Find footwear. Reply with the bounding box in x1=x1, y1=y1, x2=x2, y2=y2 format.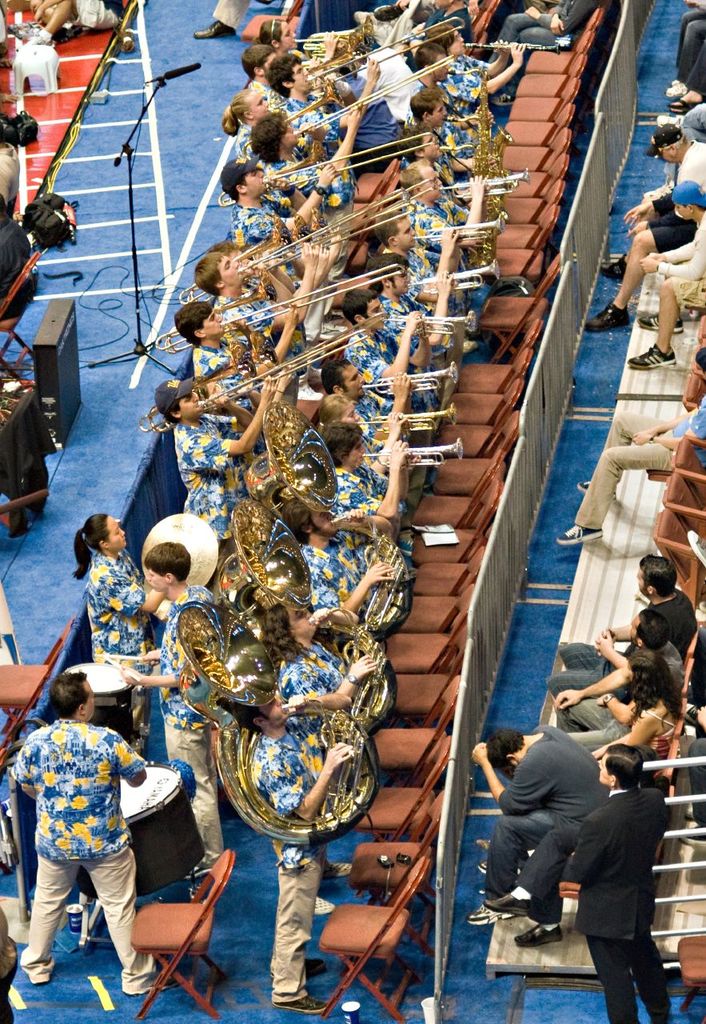
x1=560, y1=522, x2=605, y2=552.
